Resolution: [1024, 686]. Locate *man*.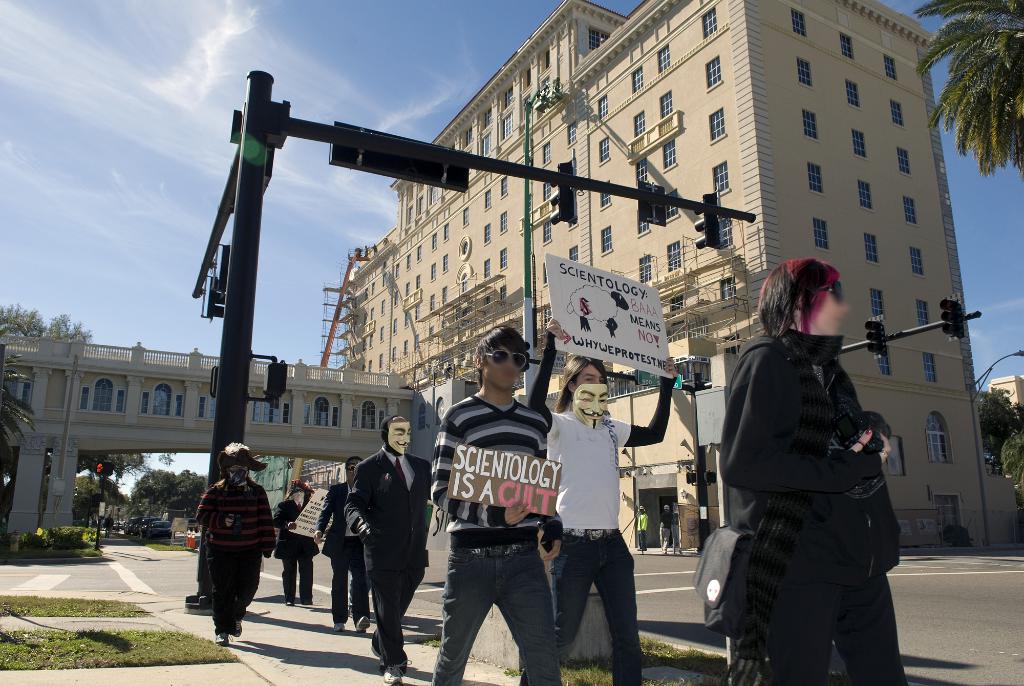
bbox=(427, 321, 567, 685).
